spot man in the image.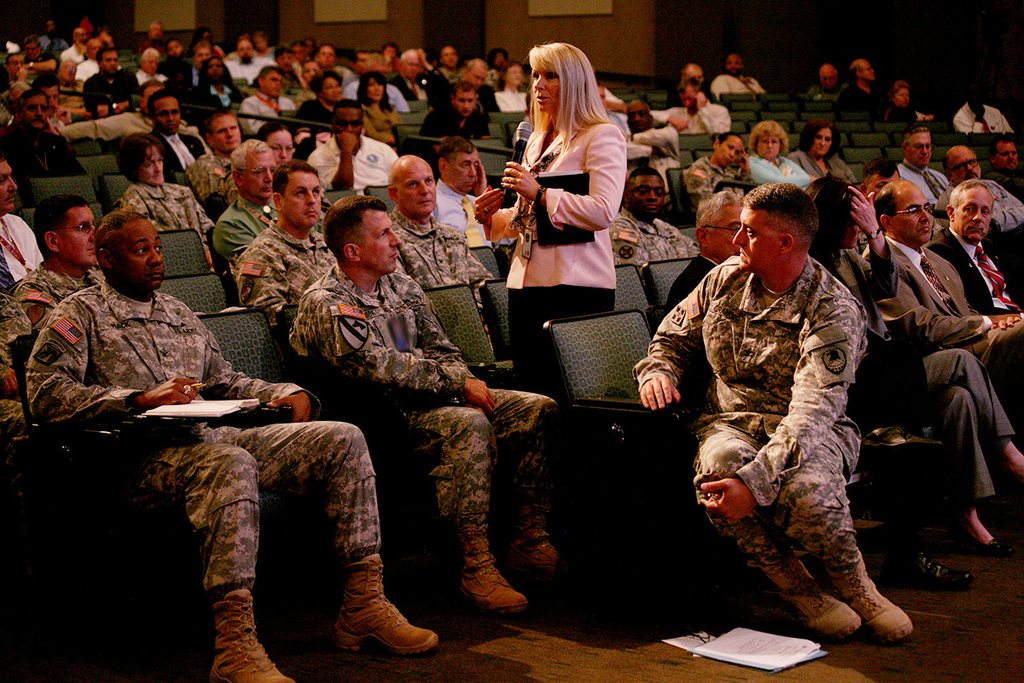
man found at {"left": 159, "top": 35, "right": 201, "bottom": 88}.
